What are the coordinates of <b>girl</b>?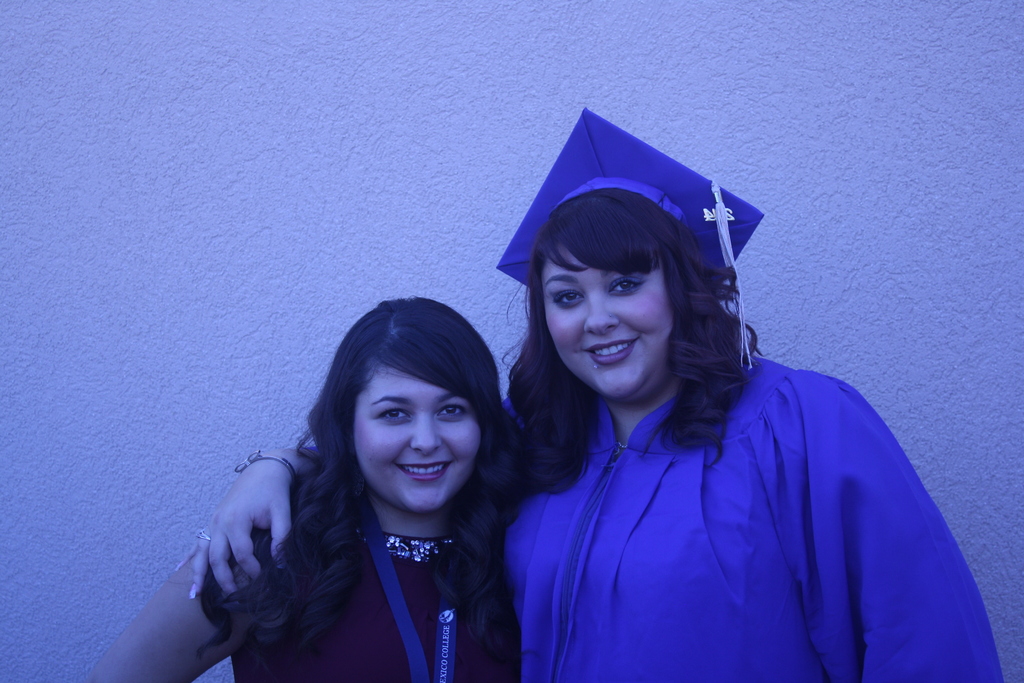
93/292/524/682.
